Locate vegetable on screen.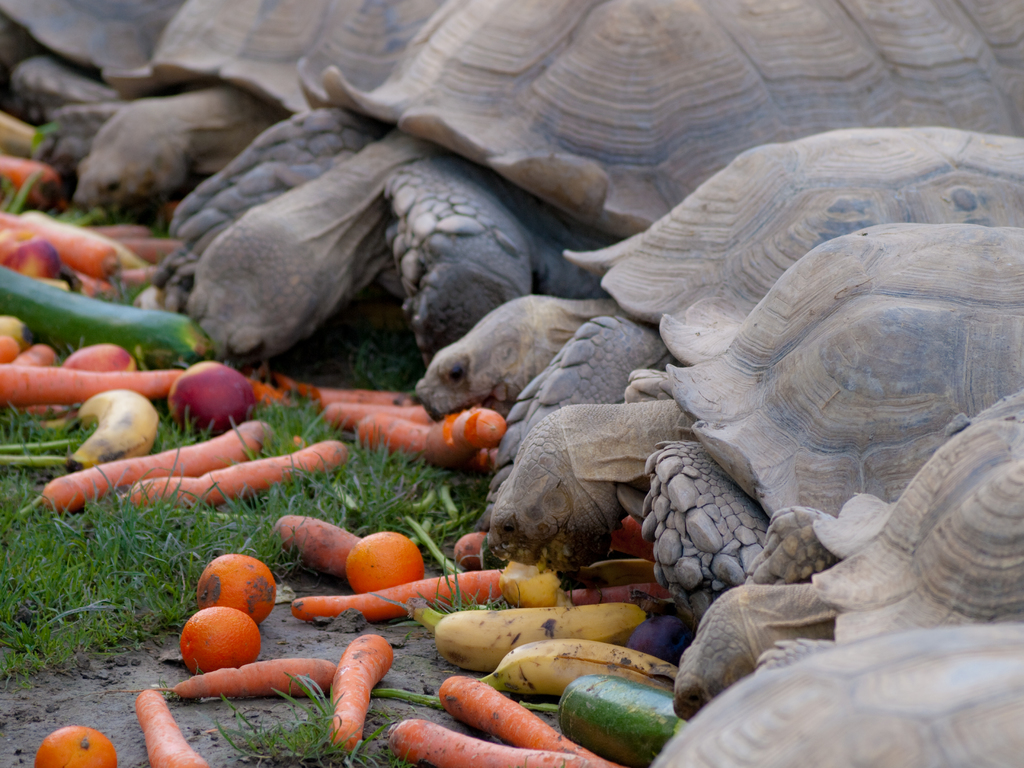
On screen at 115:260:170:295.
